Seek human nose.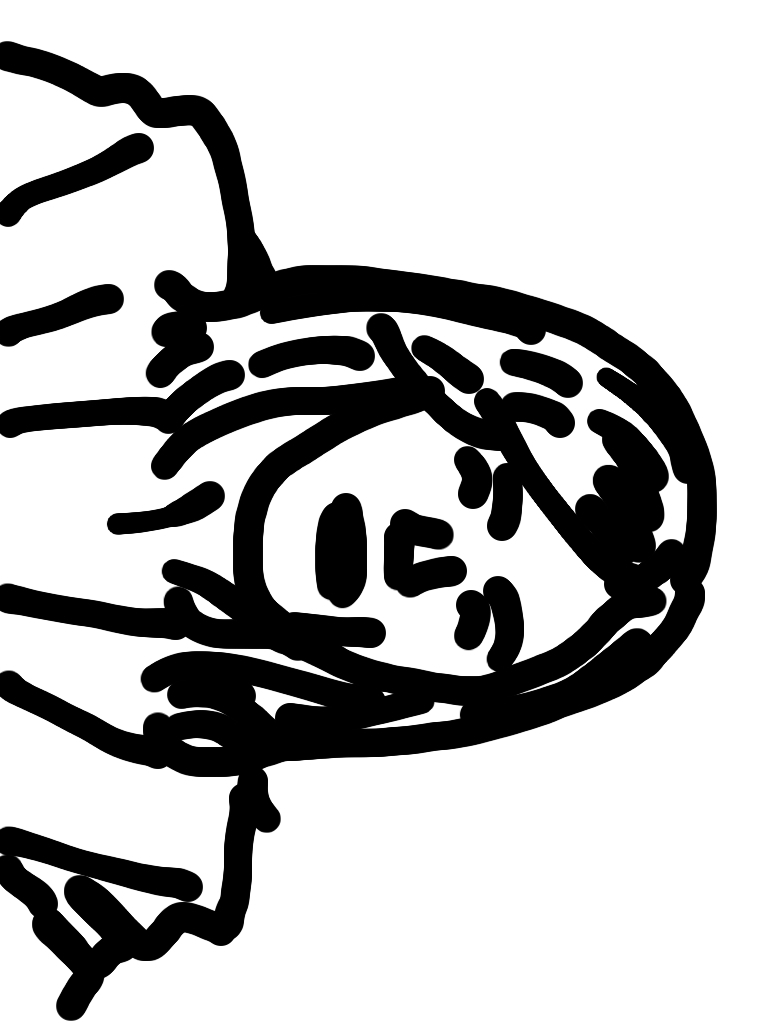
[x1=383, y1=494, x2=472, y2=588].
